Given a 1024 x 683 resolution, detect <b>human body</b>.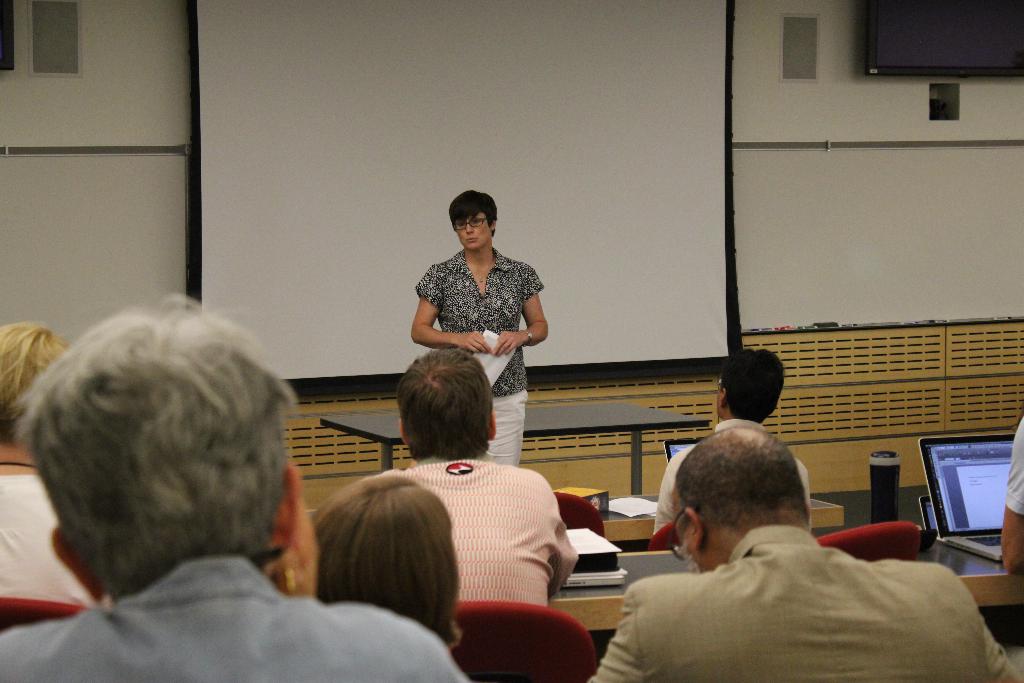
{"x1": 0, "y1": 306, "x2": 464, "y2": 682}.
